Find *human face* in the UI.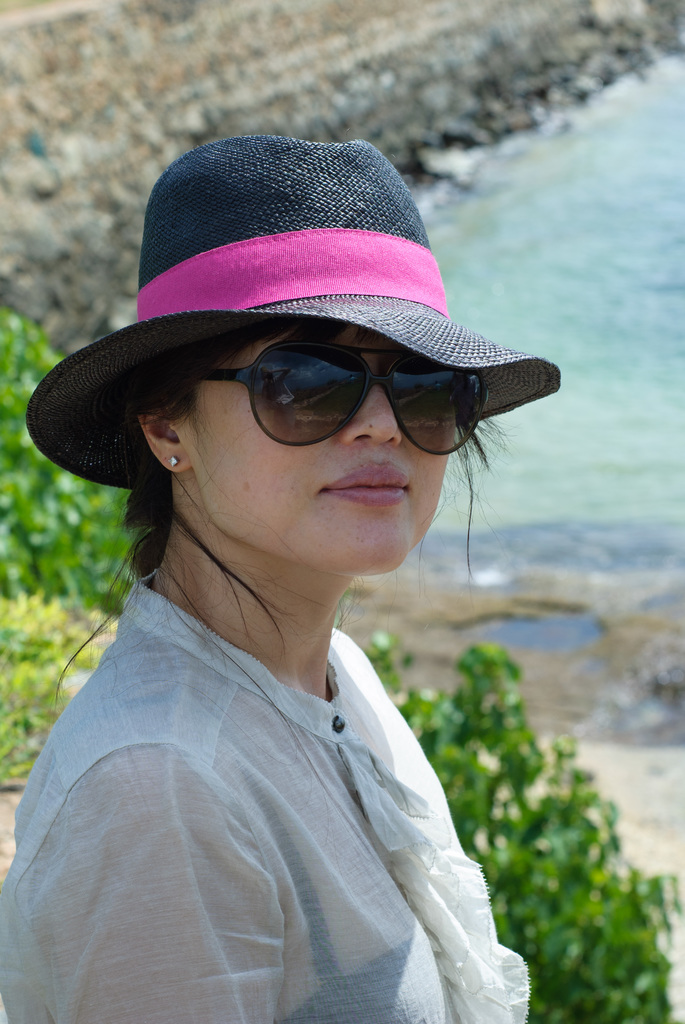
UI element at l=184, t=326, r=458, b=580.
